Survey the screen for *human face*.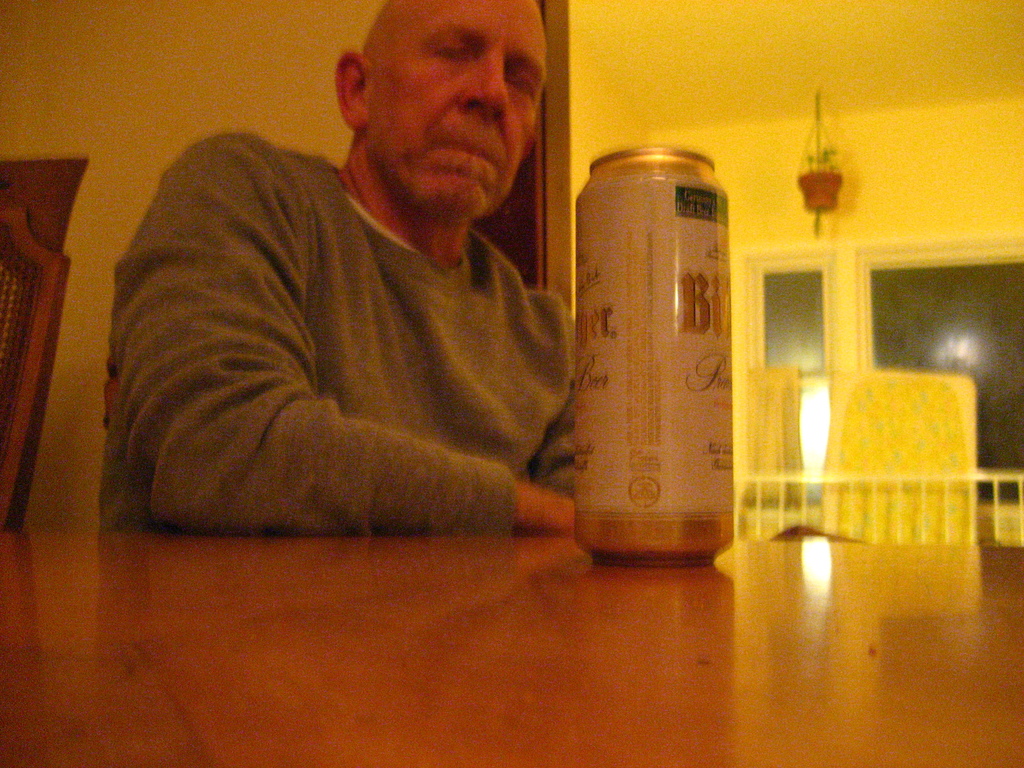
Survey found: <region>359, 0, 547, 220</region>.
